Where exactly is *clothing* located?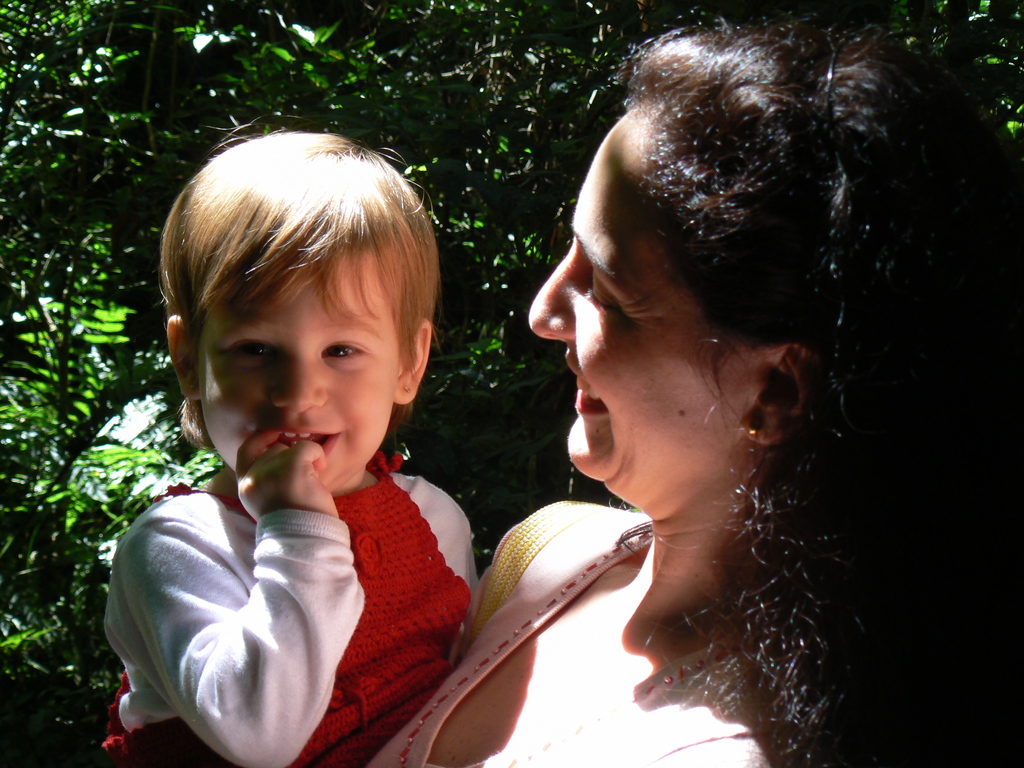
Its bounding box is (x1=354, y1=509, x2=663, y2=767).
